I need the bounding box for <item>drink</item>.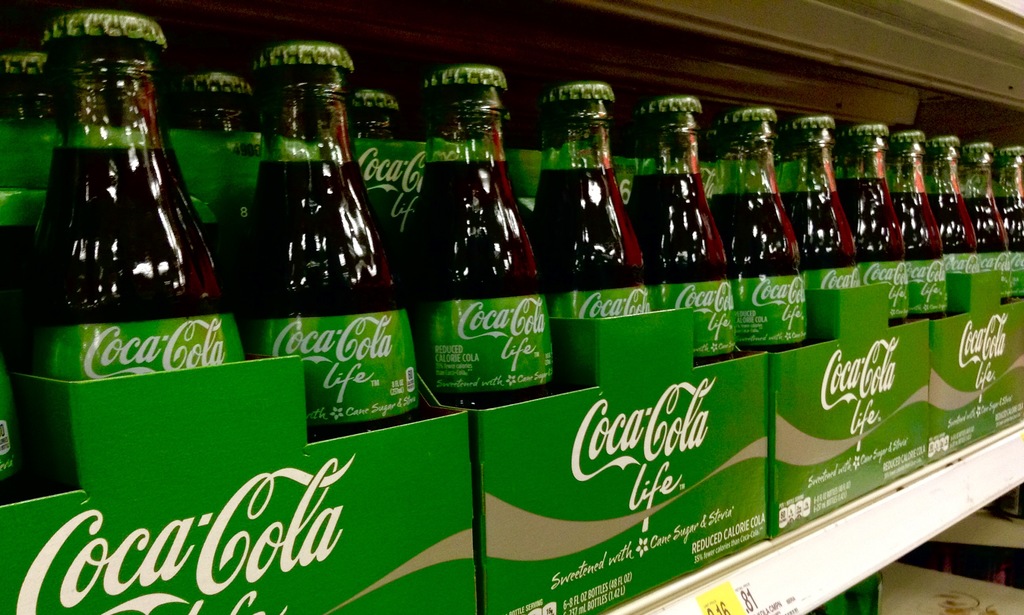
Here it is: bbox=[626, 88, 741, 352].
